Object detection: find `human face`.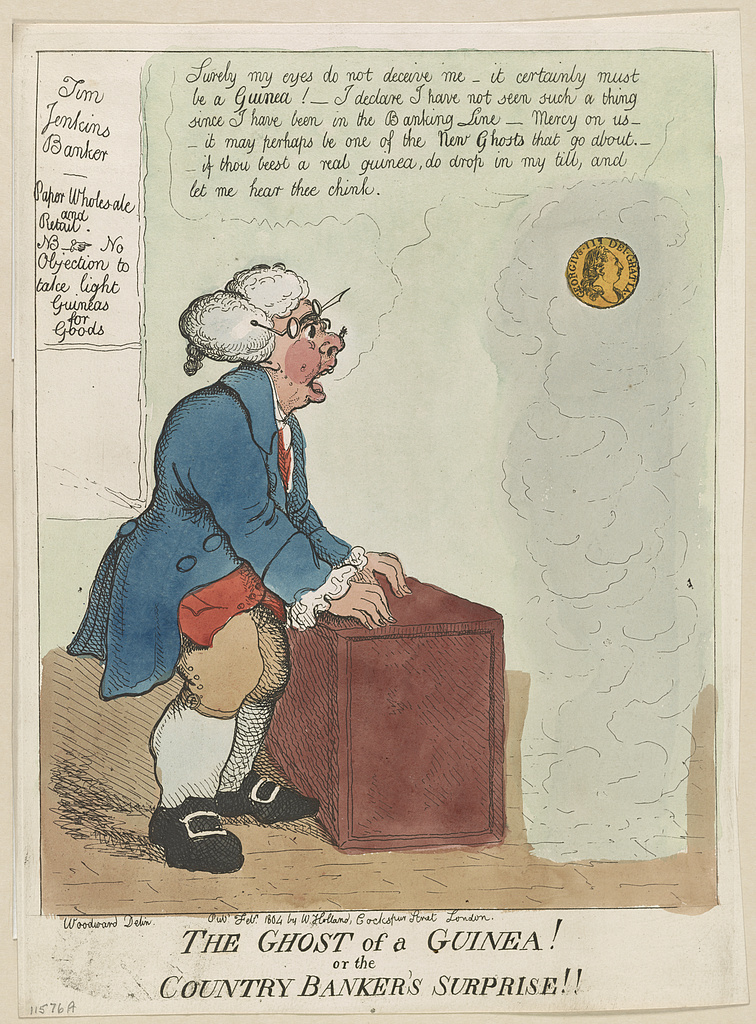
left=269, top=303, right=344, bottom=409.
